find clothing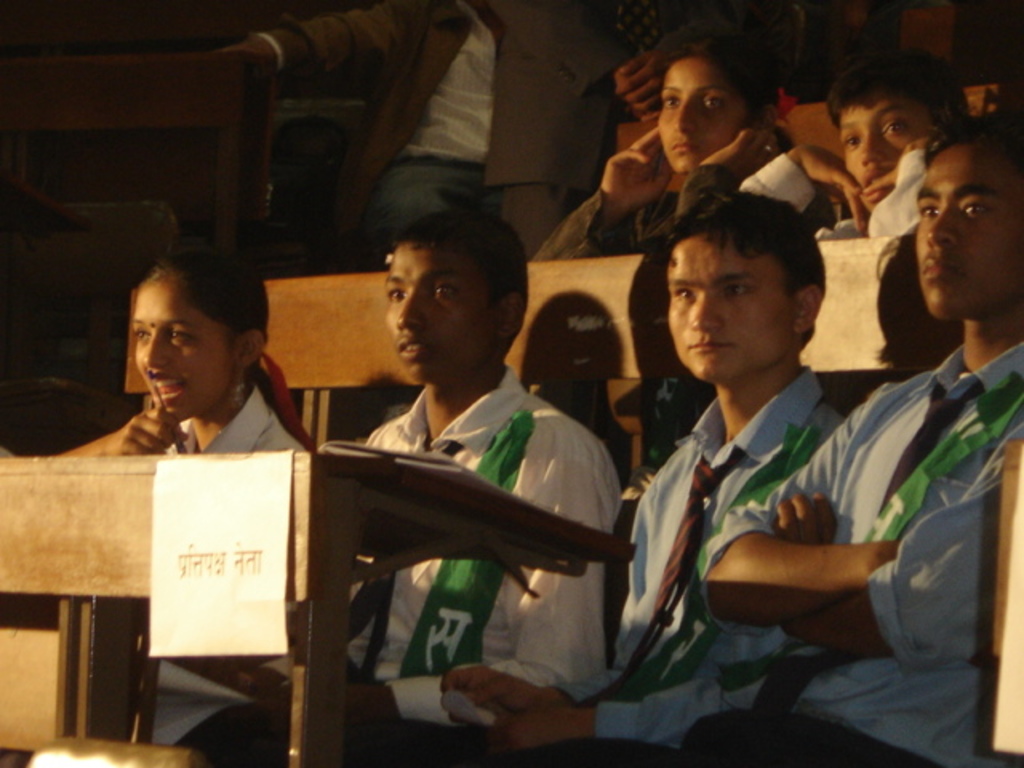
bbox=[112, 370, 325, 766]
